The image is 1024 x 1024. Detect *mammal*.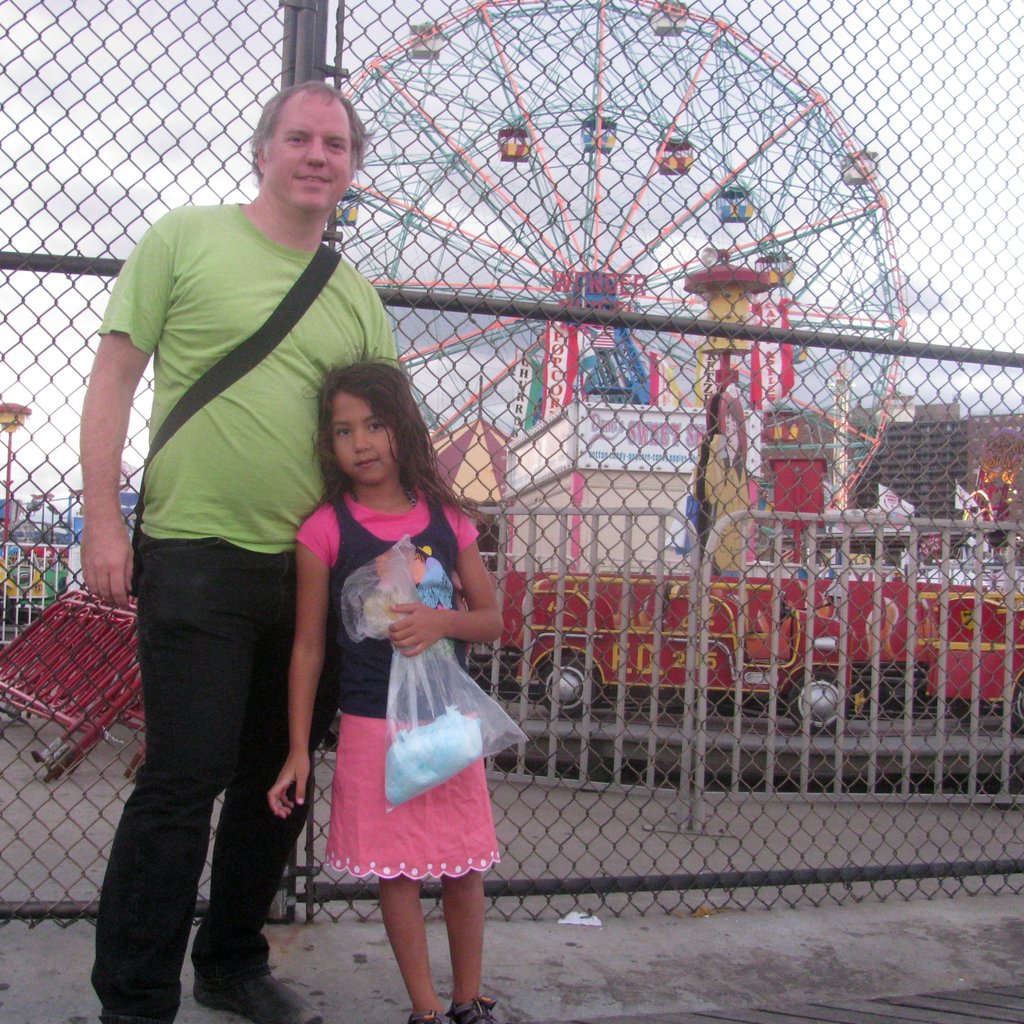
Detection: <region>78, 75, 400, 1023</region>.
